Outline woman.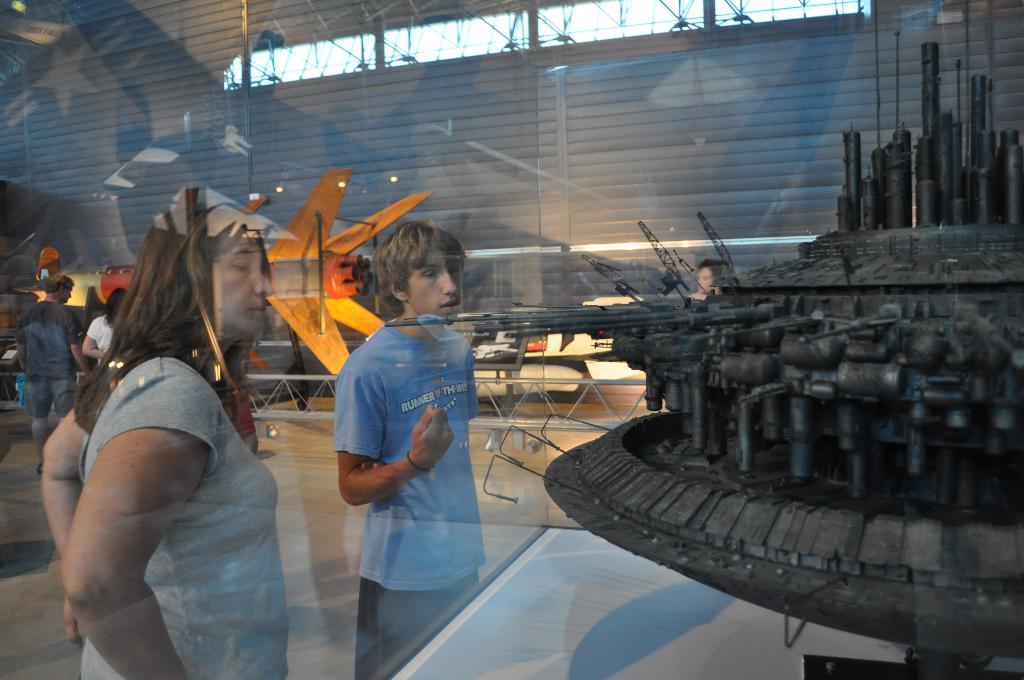
Outline: detection(52, 172, 296, 679).
